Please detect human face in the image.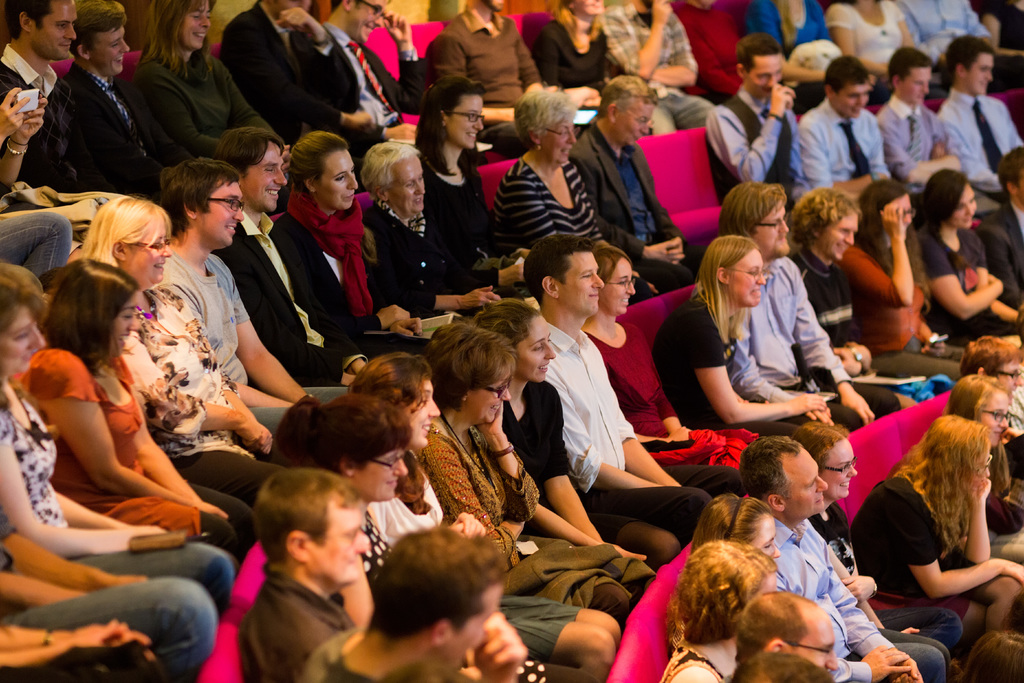
left=243, top=140, right=291, bottom=208.
